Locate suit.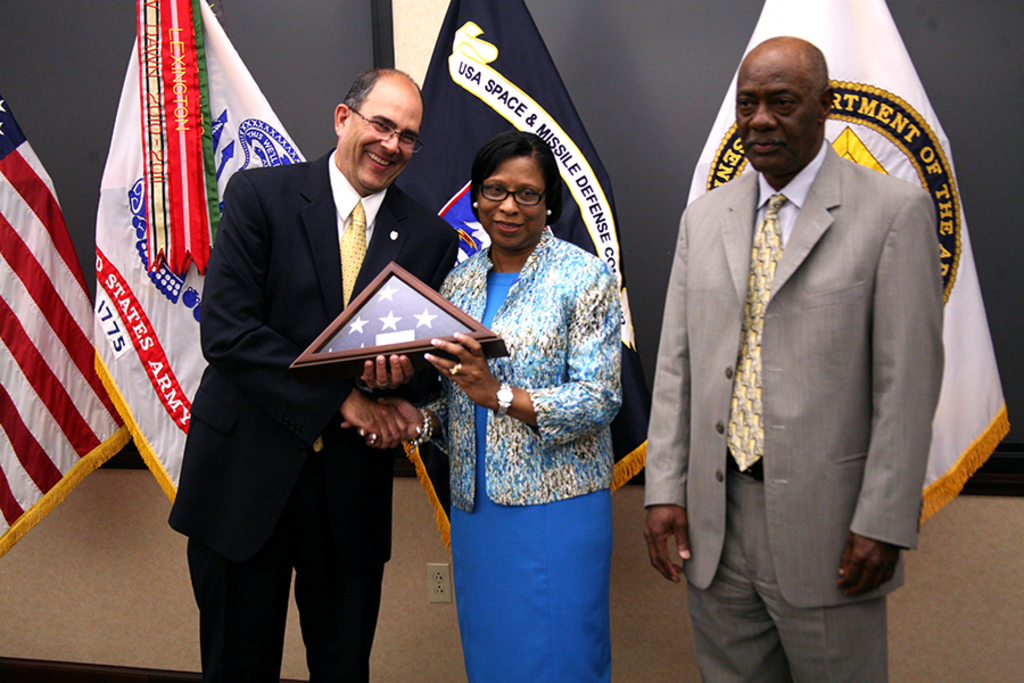
Bounding box: 641 135 948 682.
